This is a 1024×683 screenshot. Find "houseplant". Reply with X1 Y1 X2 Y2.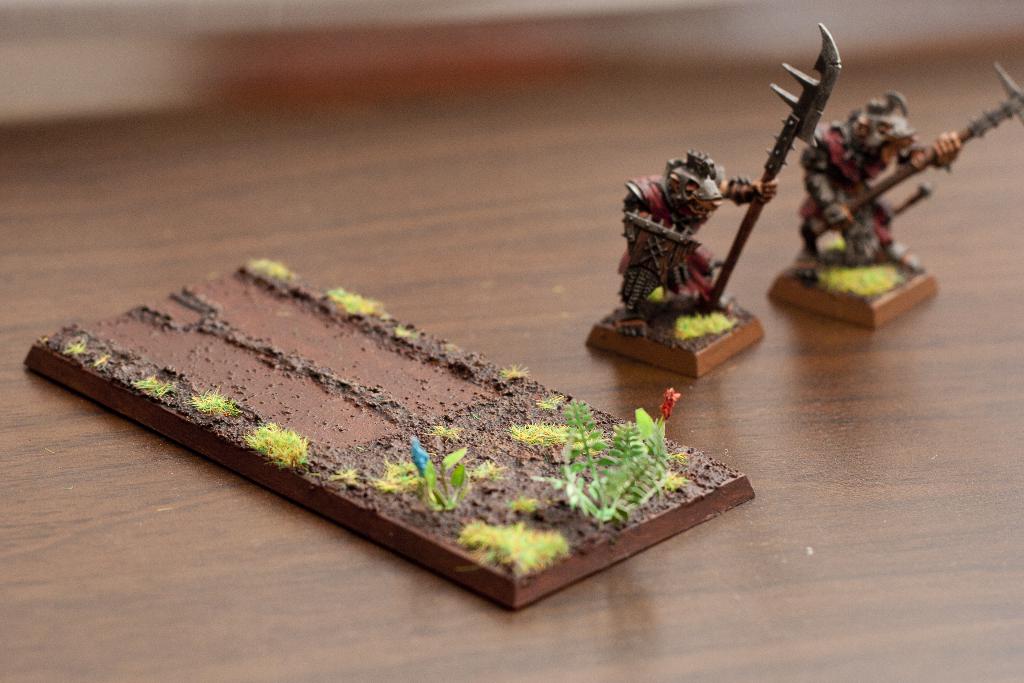
70 333 110 367.
